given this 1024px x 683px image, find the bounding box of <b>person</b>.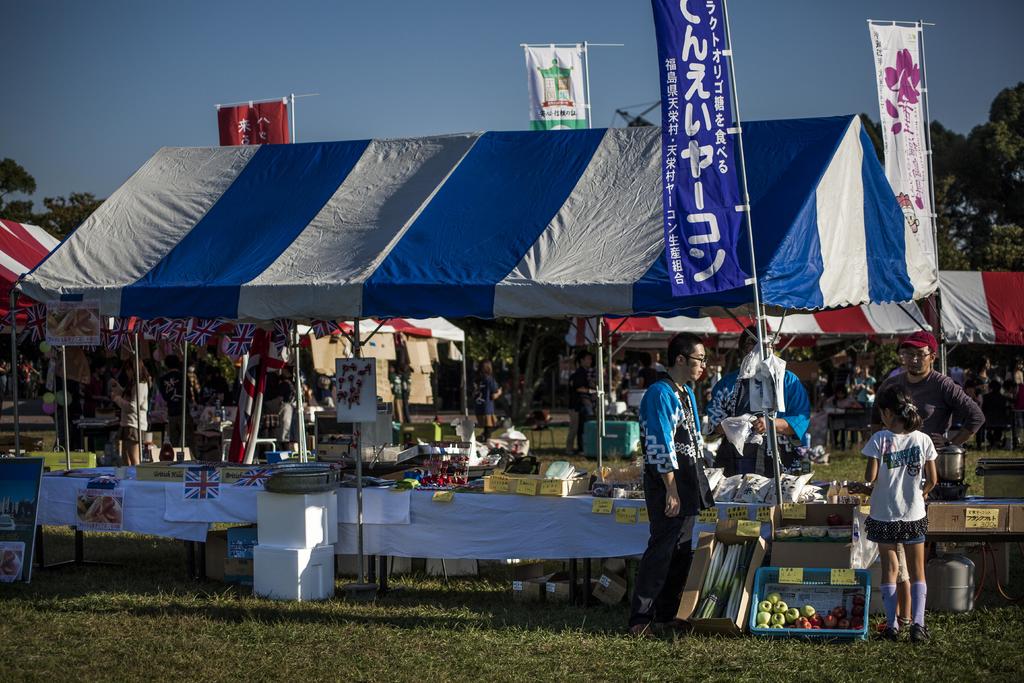
<box>855,378,939,641</box>.
